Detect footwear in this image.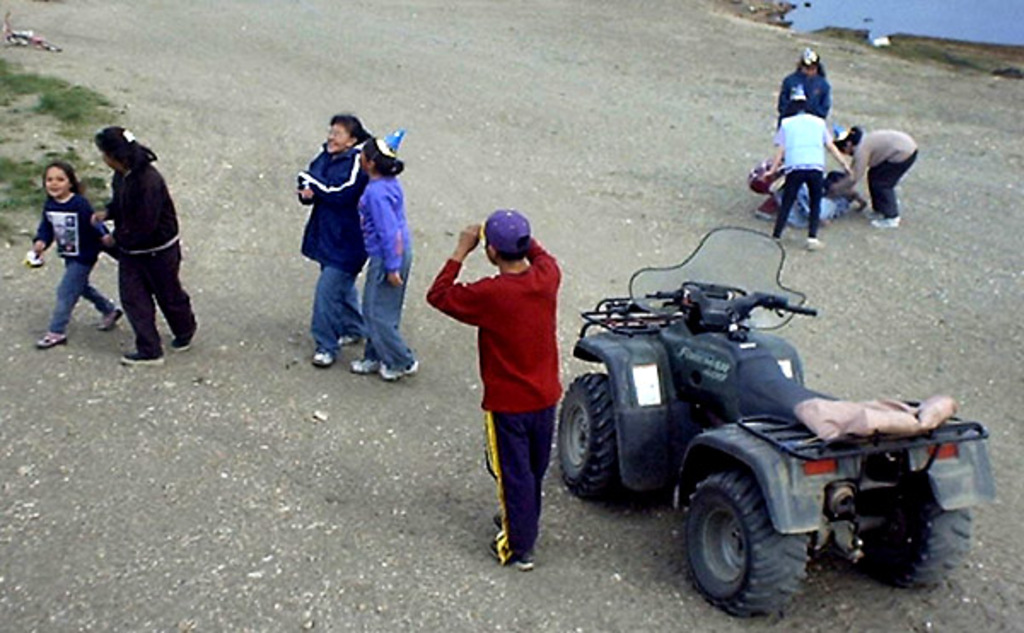
Detection: left=311, top=345, right=336, bottom=365.
